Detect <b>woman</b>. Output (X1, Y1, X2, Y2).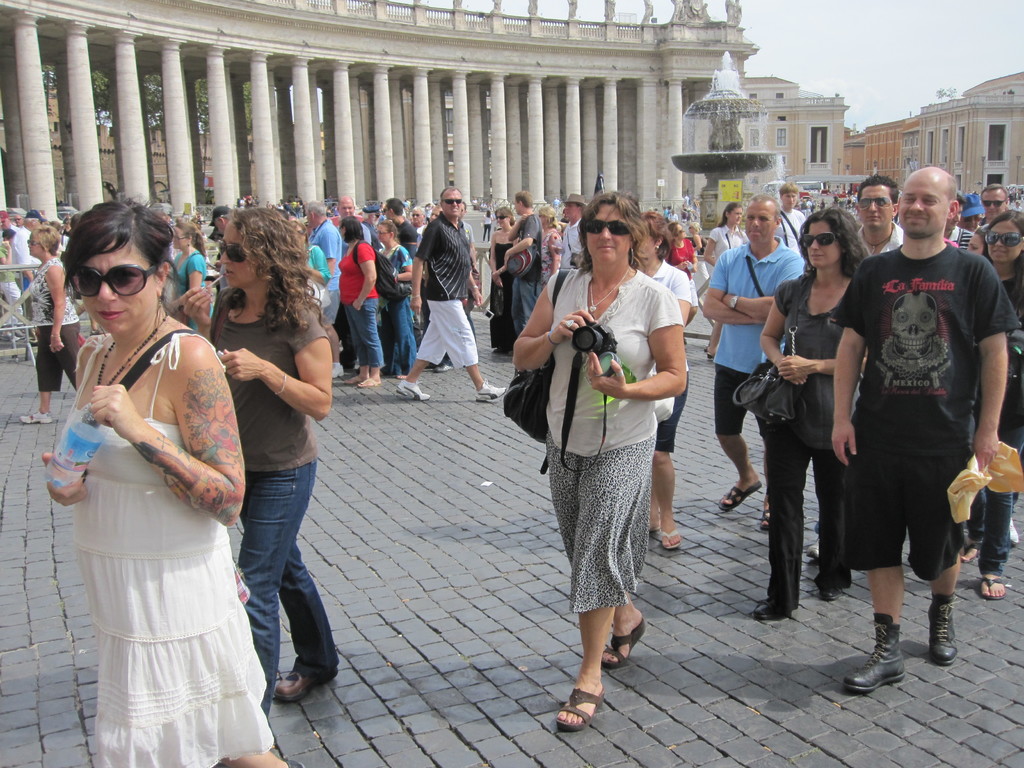
(957, 207, 1023, 601).
